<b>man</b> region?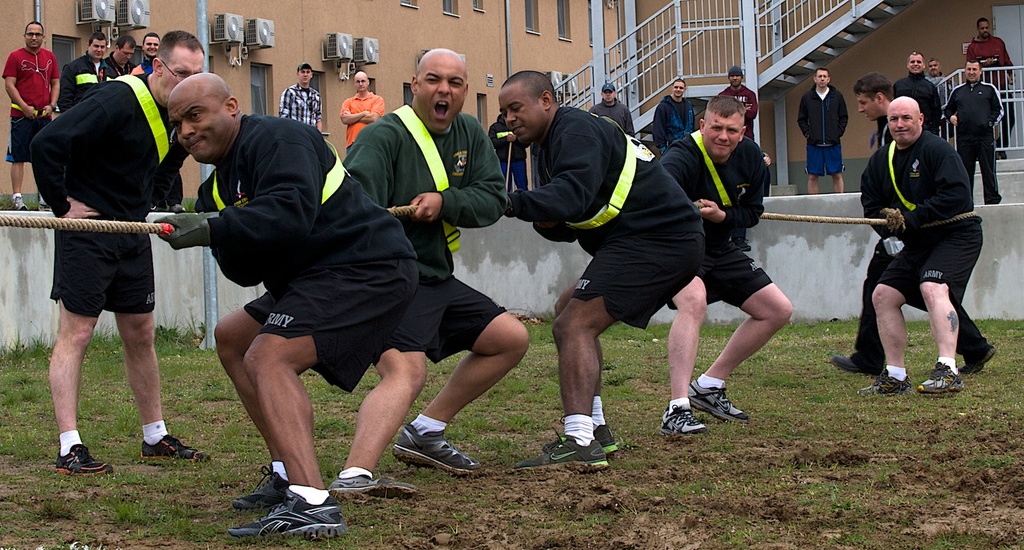
[left=48, top=27, right=218, bottom=470]
